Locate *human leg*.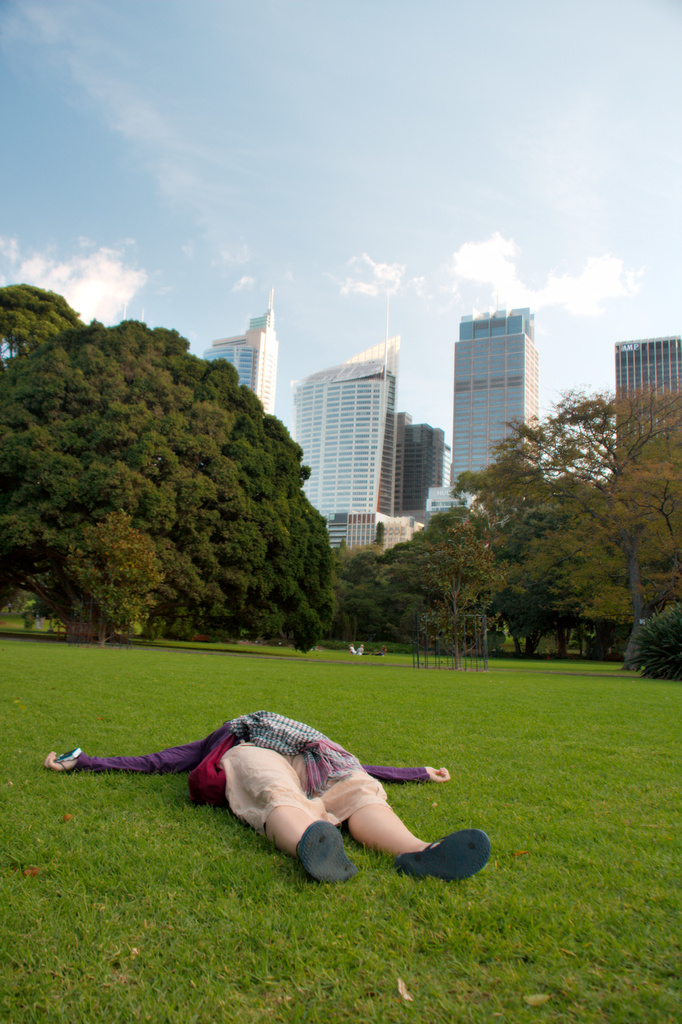
Bounding box: <bbox>311, 751, 487, 880</bbox>.
